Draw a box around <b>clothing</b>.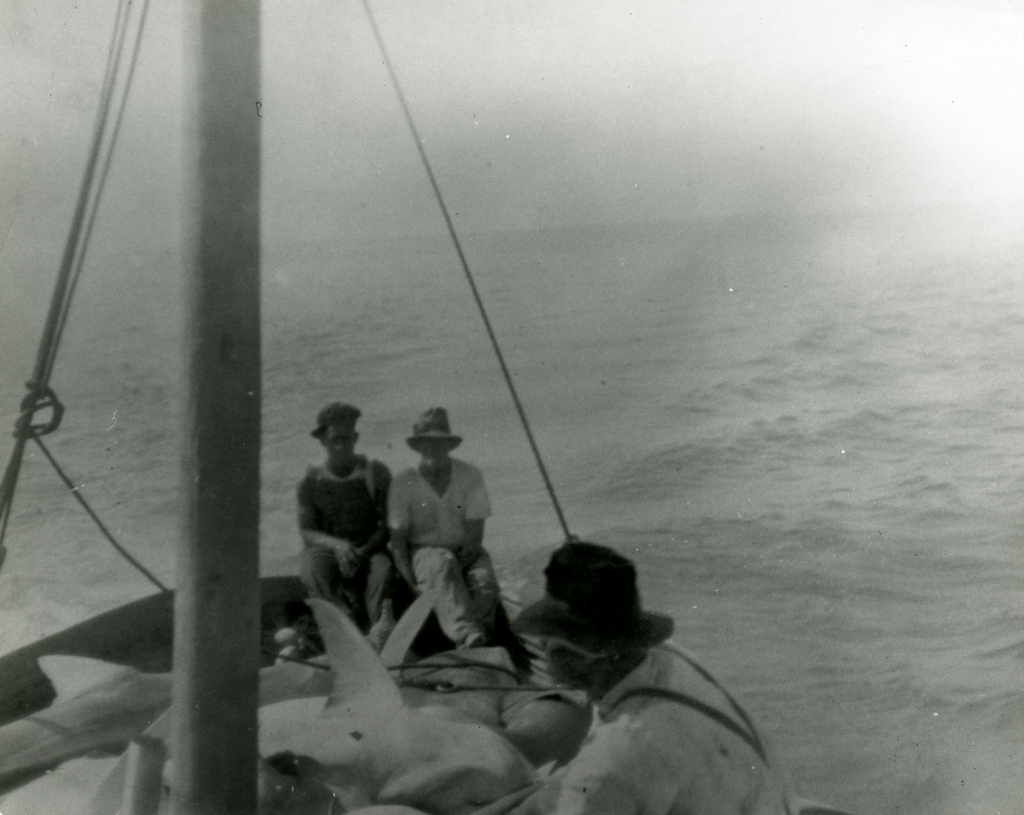
locate(540, 642, 801, 814).
